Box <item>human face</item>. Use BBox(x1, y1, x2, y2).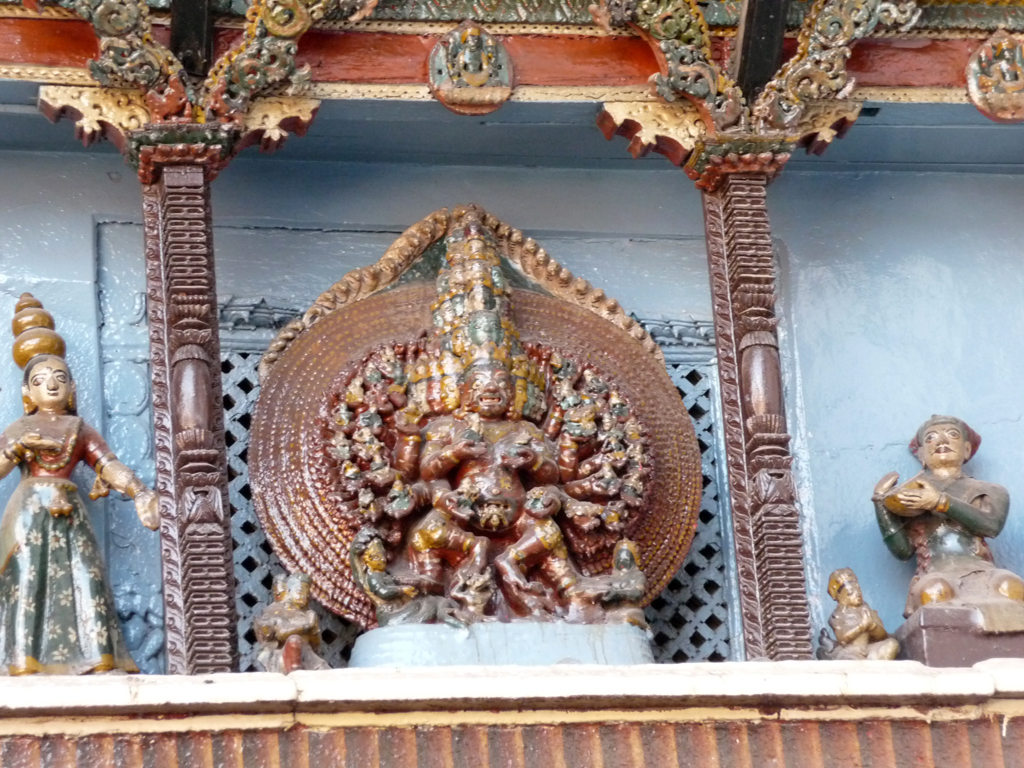
BBox(466, 367, 509, 410).
